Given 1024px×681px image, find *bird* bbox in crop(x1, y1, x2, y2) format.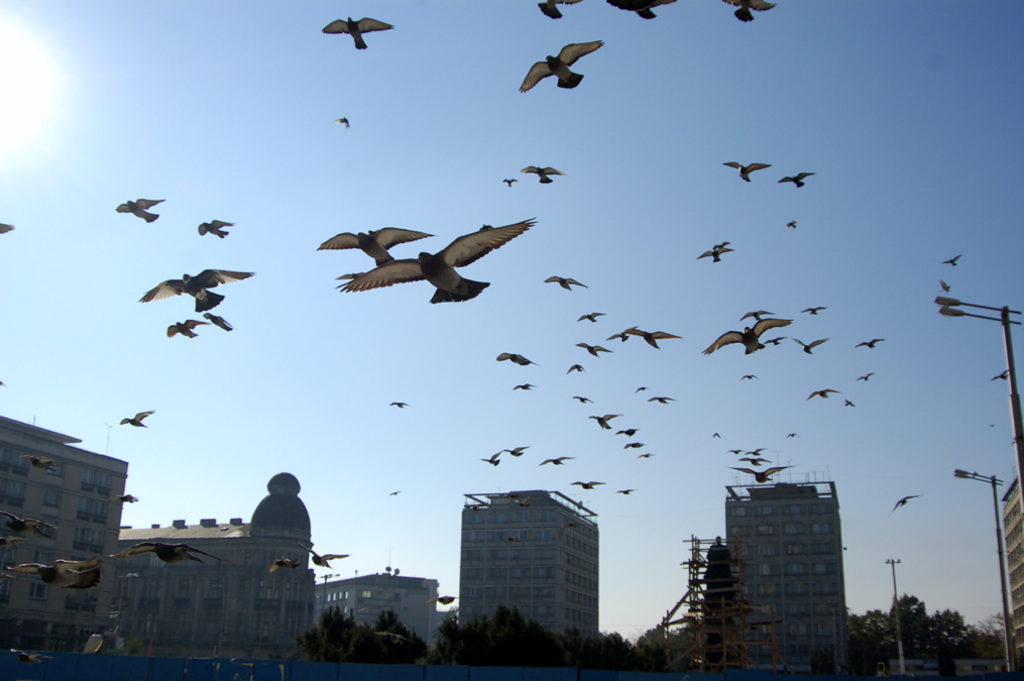
crop(478, 441, 504, 468).
